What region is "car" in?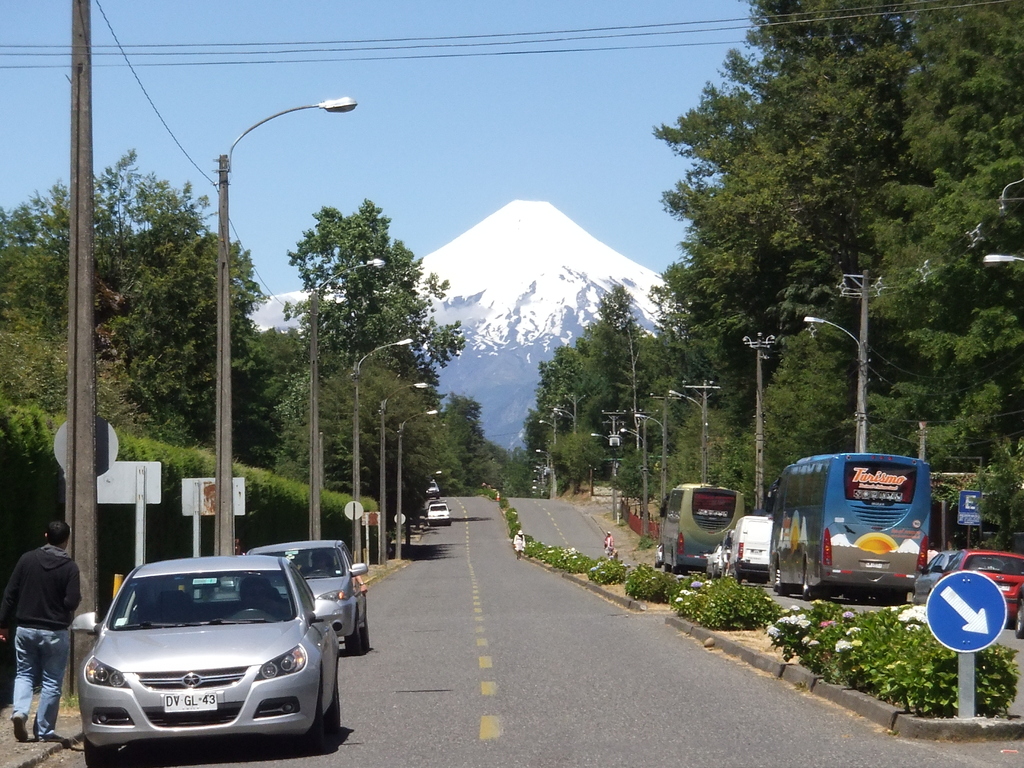
rect(253, 541, 372, 655).
